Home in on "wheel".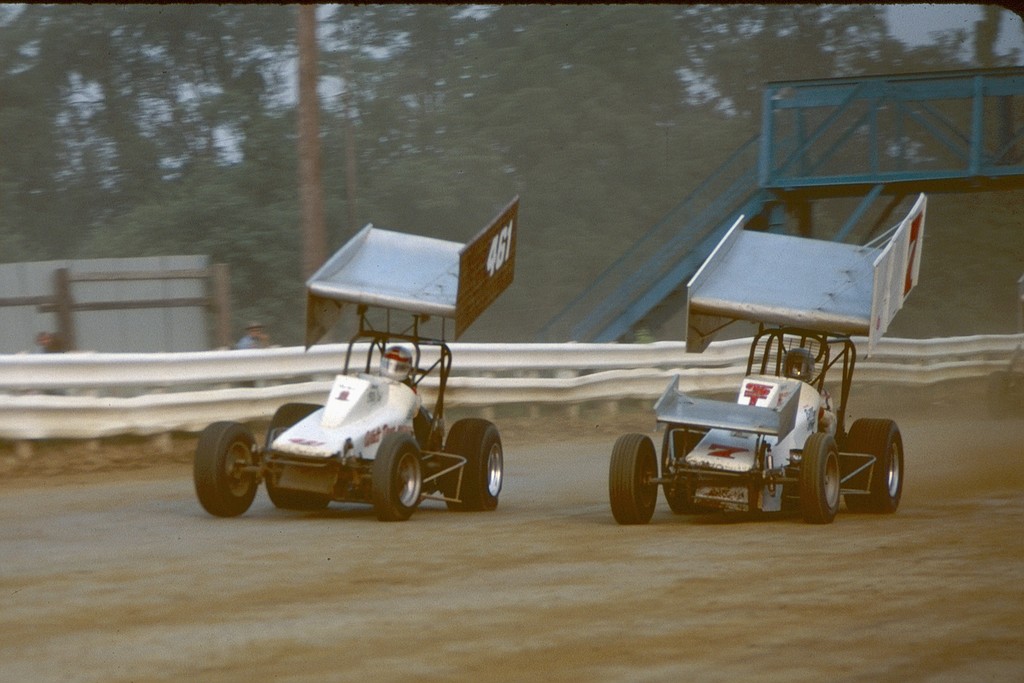
Homed in at <region>265, 400, 323, 513</region>.
